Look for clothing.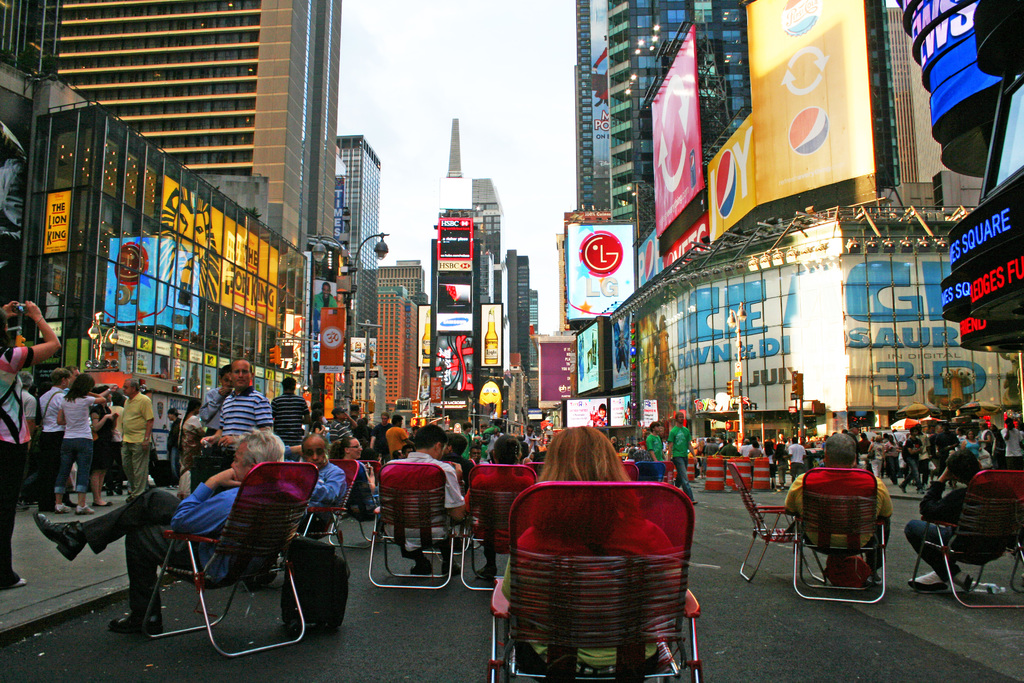
Found: BBox(182, 418, 206, 493).
